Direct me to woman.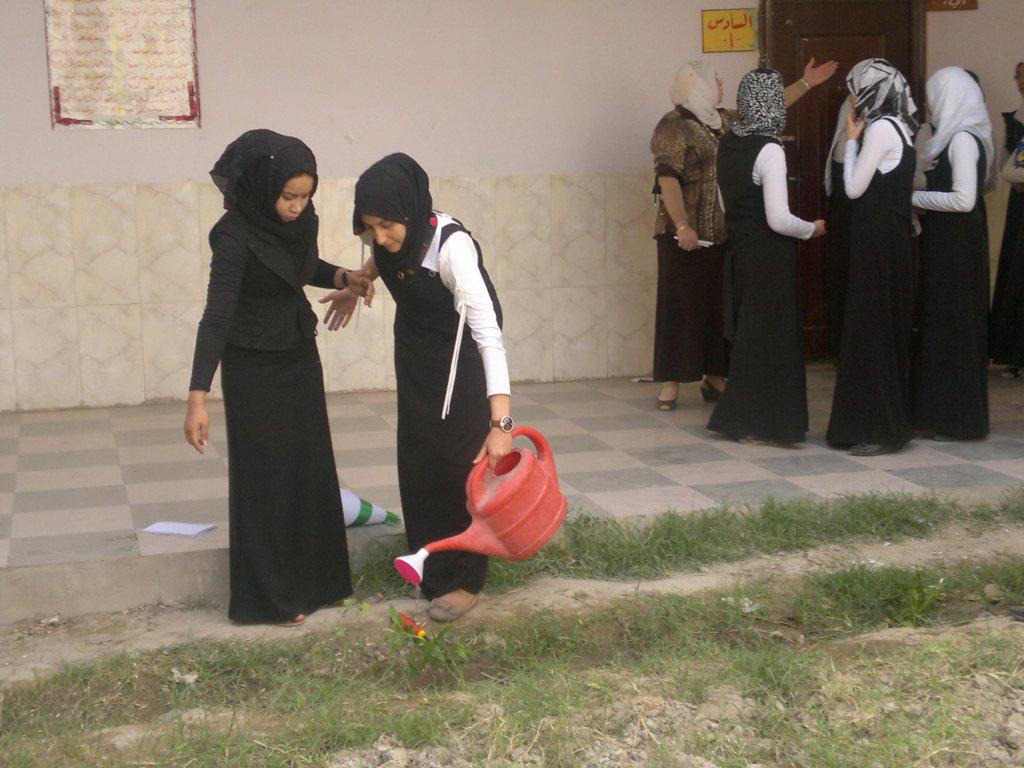
Direction: {"x1": 910, "y1": 68, "x2": 996, "y2": 440}.
